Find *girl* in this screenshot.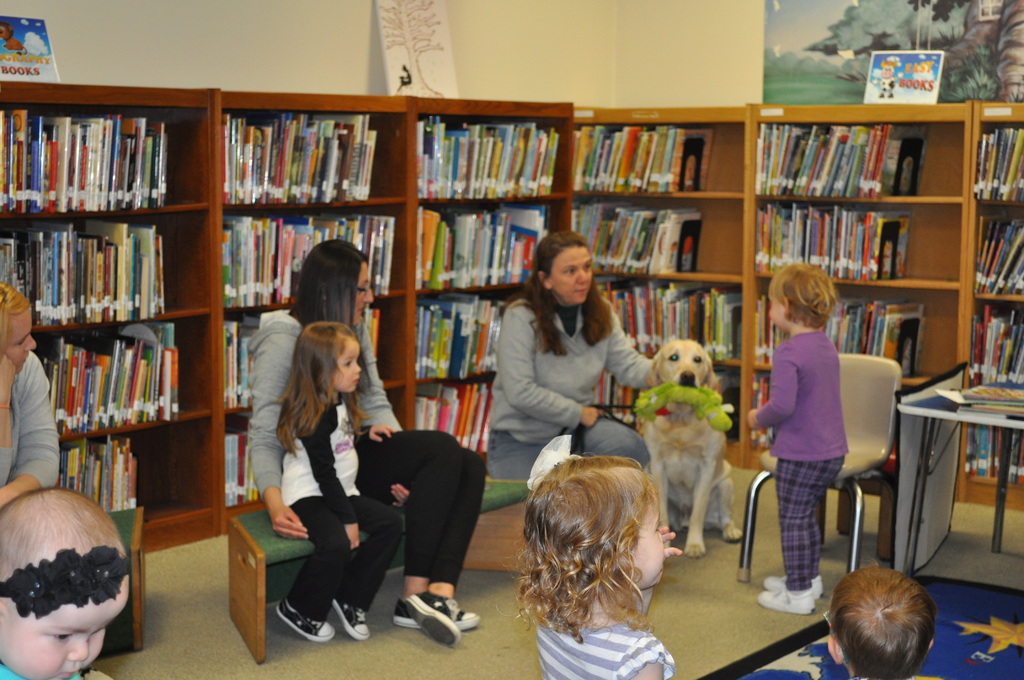
The bounding box for *girl* is box=[485, 232, 720, 468].
